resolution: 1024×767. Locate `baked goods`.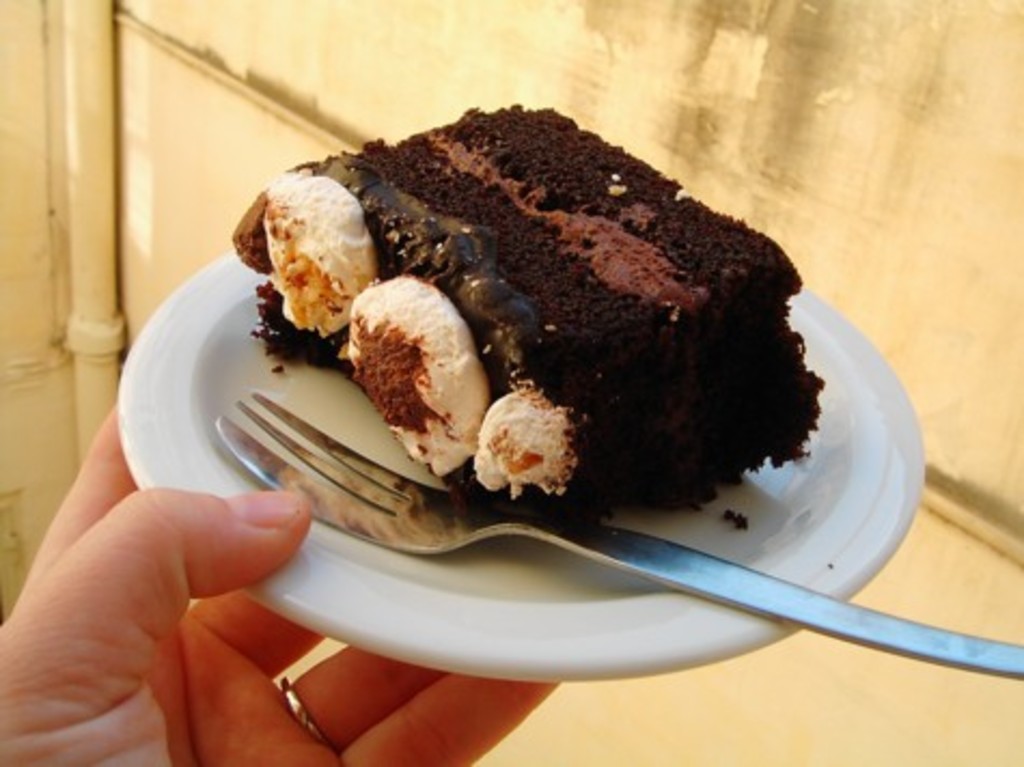
224,97,830,532.
